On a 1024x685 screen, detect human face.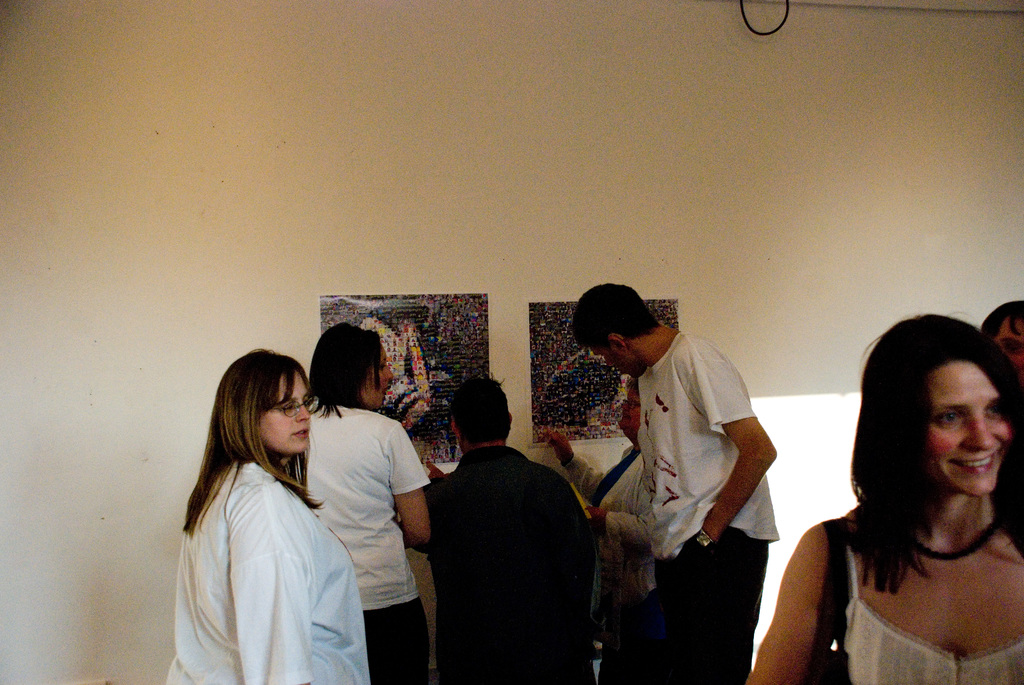
x1=614 y1=384 x2=640 y2=434.
